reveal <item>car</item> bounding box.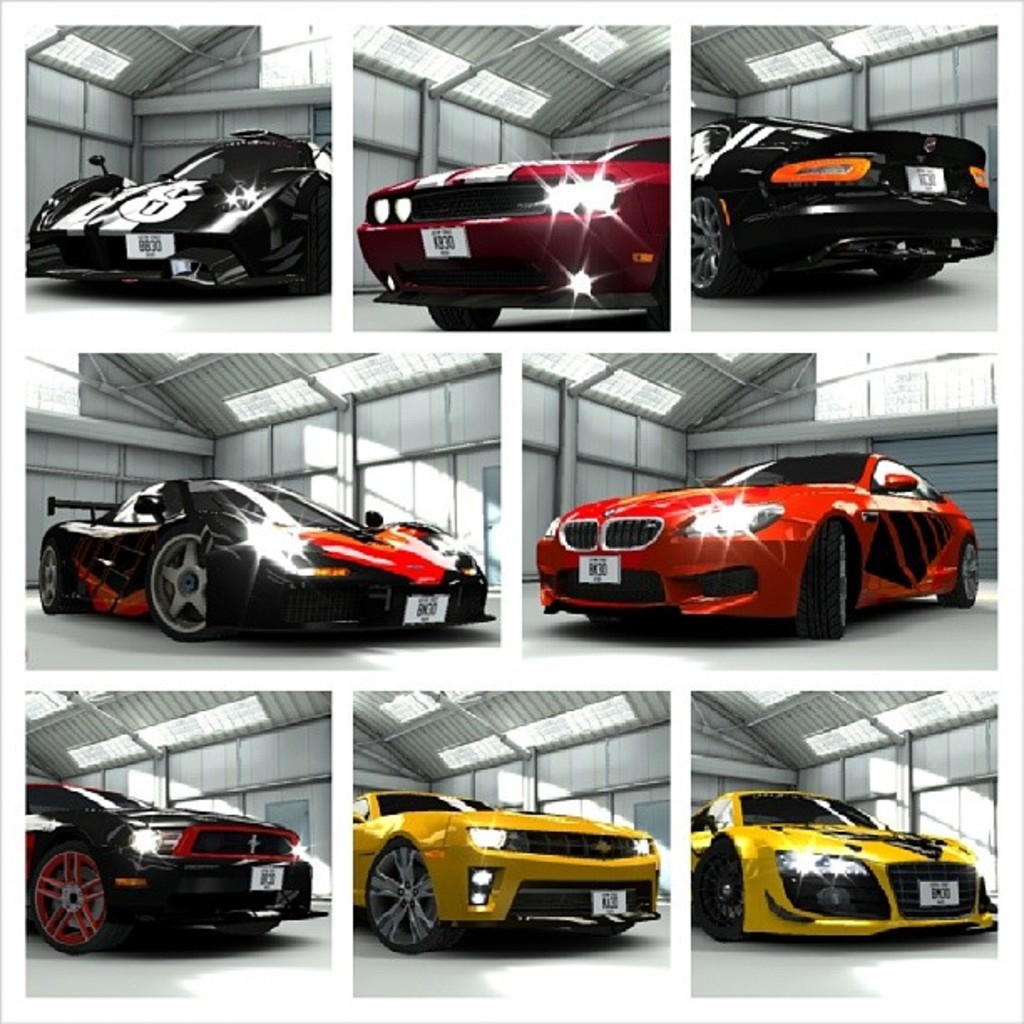
Revealed: rect(351, 793, 663, 945).
